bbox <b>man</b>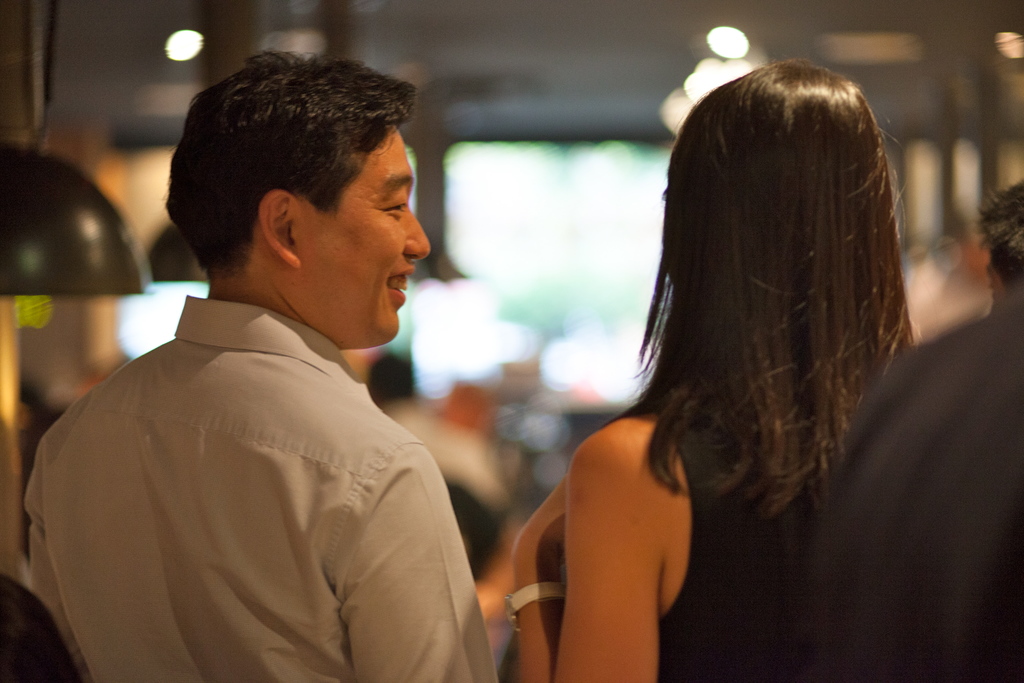
45 70 529 675
